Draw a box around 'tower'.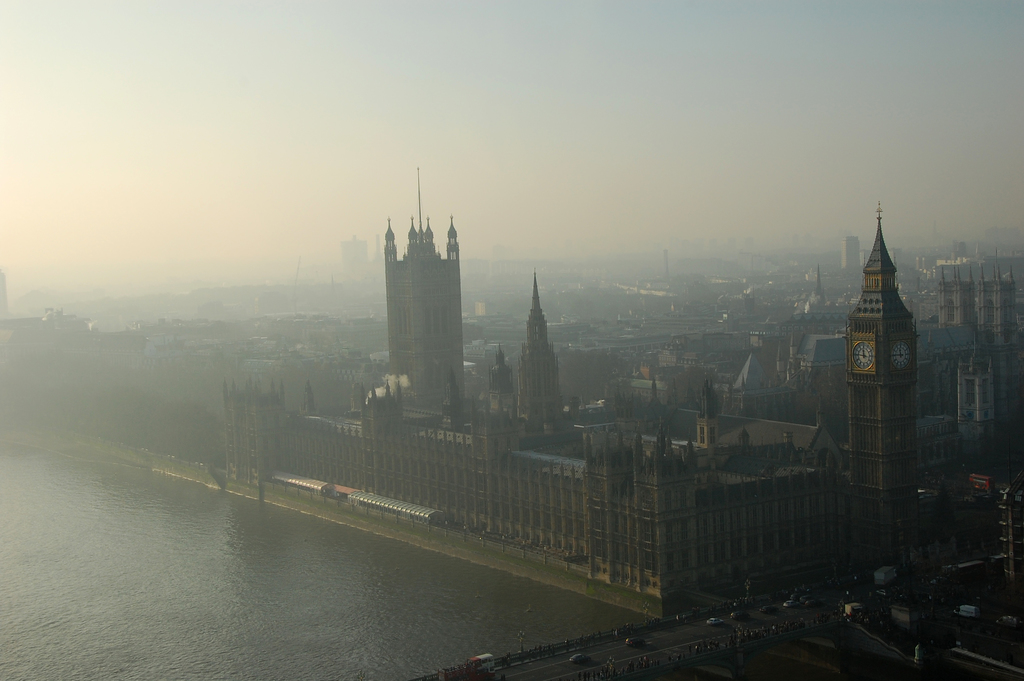
pyautogui.locateOnScreen(938, 250, 1023, 459).
